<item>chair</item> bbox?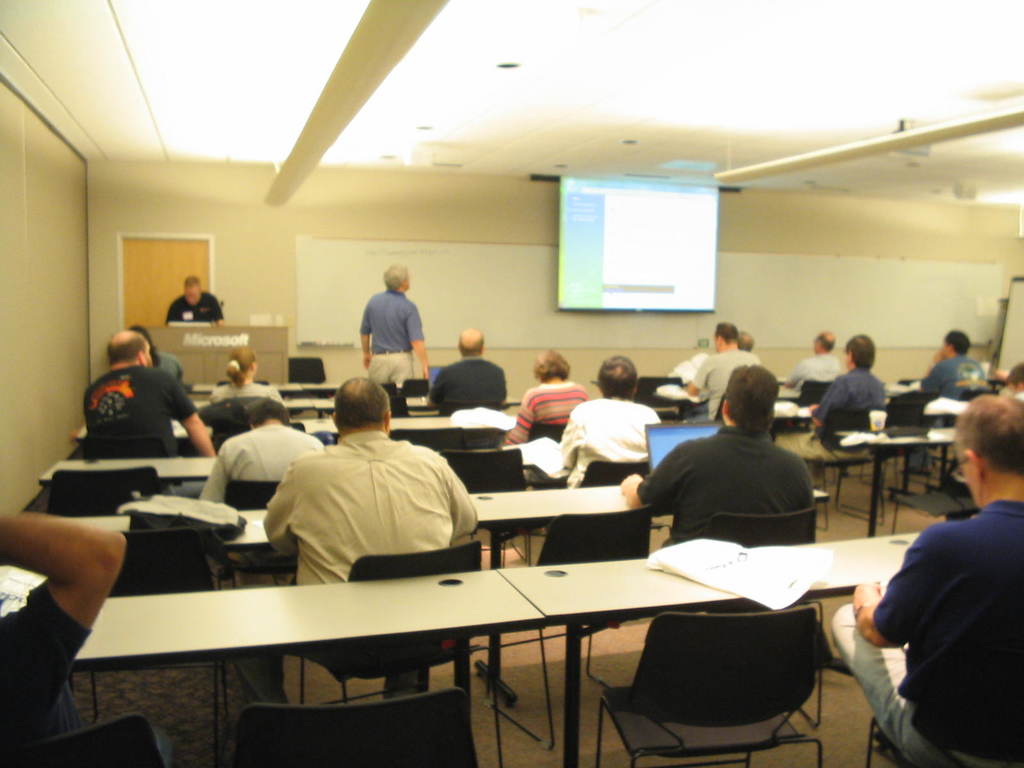
rect(209, 479, 303, 590)
